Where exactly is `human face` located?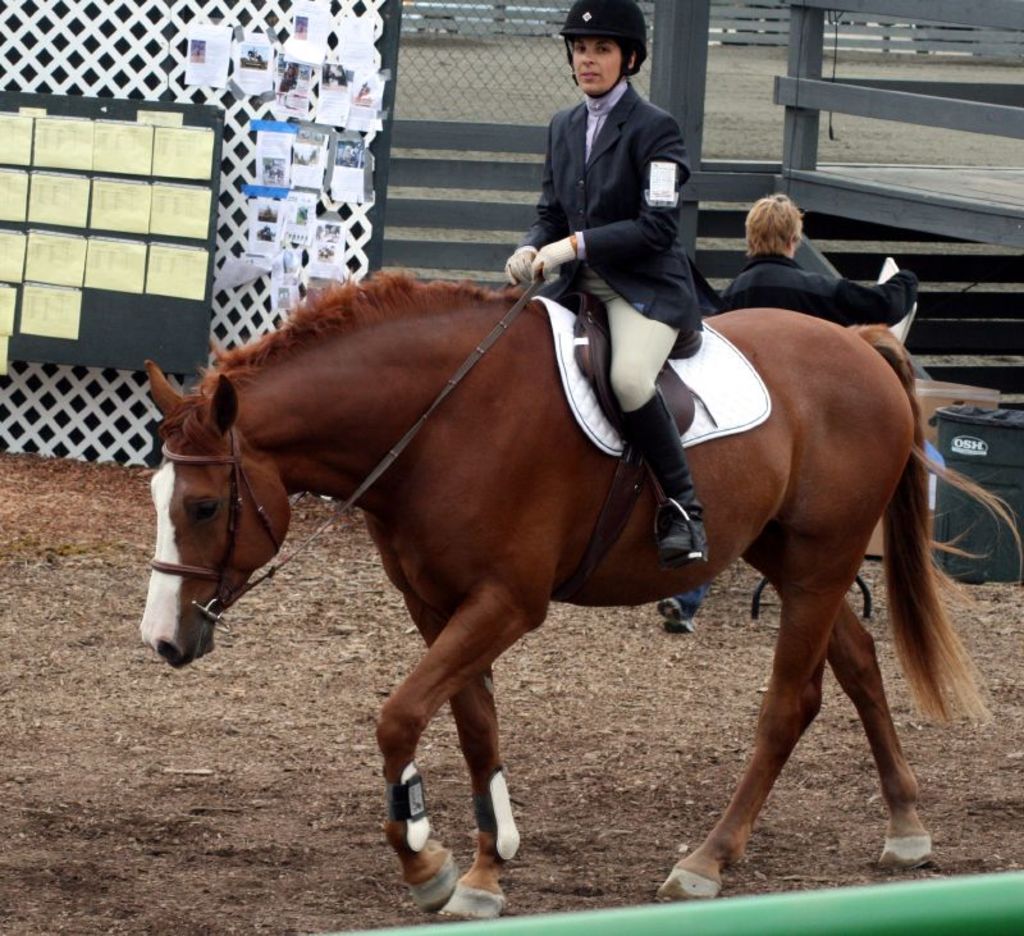
Its bounding box is 572, 40, 620, 96.
